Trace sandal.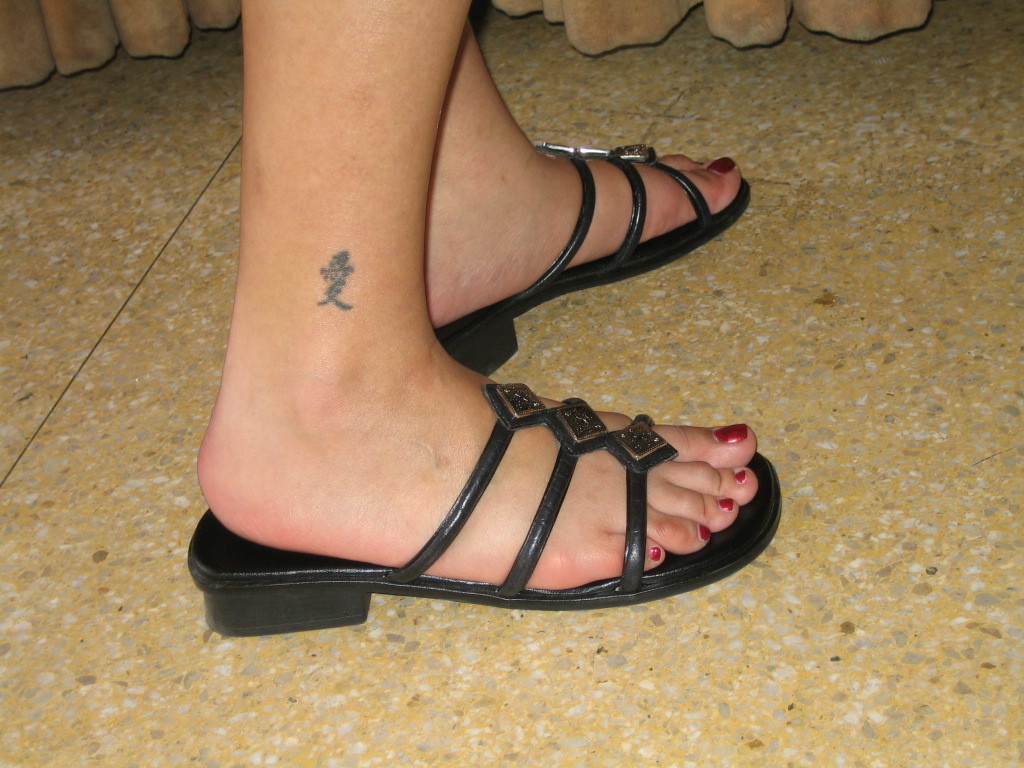
Traced to box=[185, 391, 775, 632].
